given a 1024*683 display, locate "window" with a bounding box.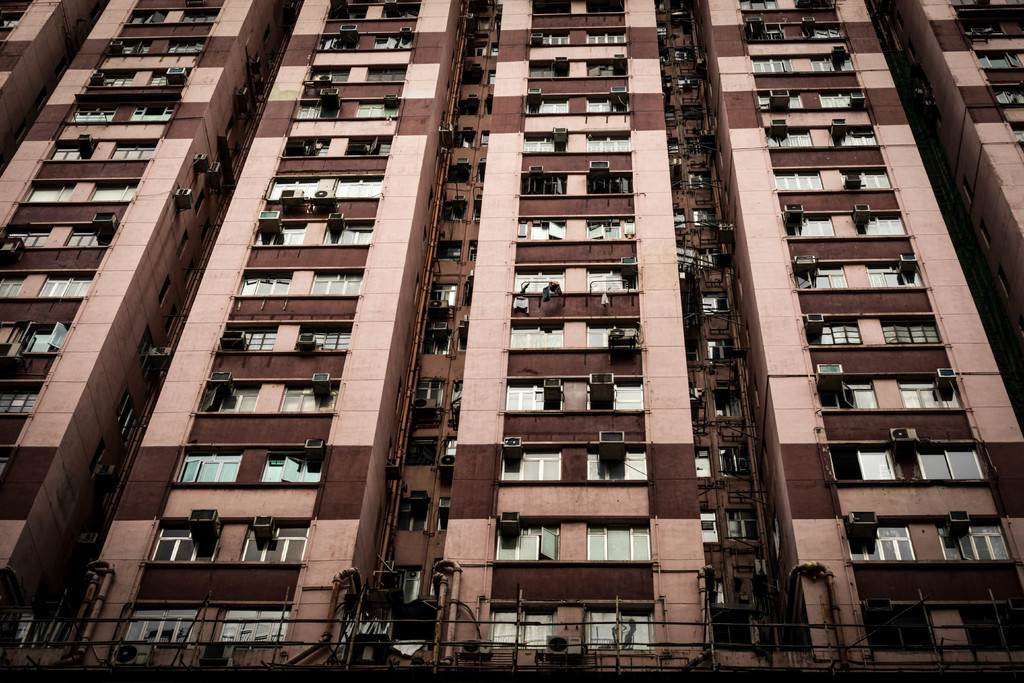
Located: bbox=(0, 17, 20, 30).
